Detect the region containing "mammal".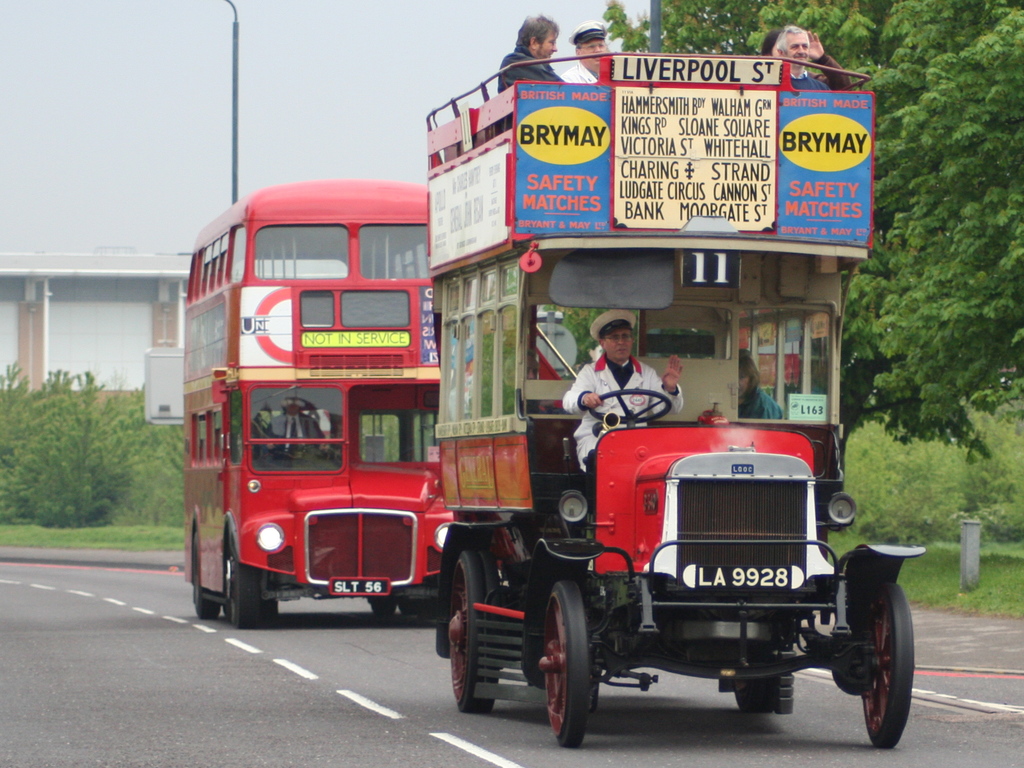
778/23/829/90.
